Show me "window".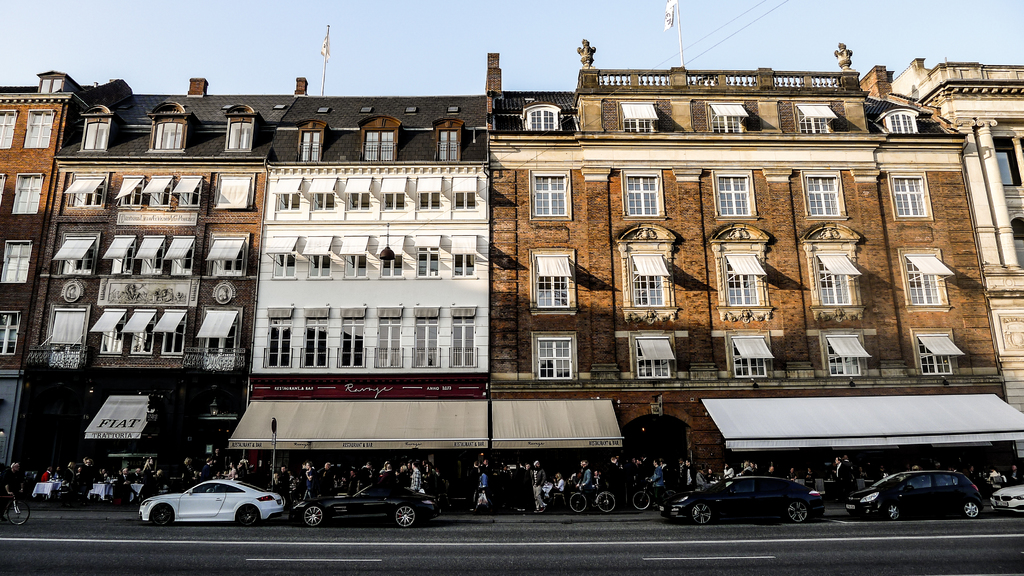
"window" is here: <bbox>268, 232, 296, 273</bbox>.
